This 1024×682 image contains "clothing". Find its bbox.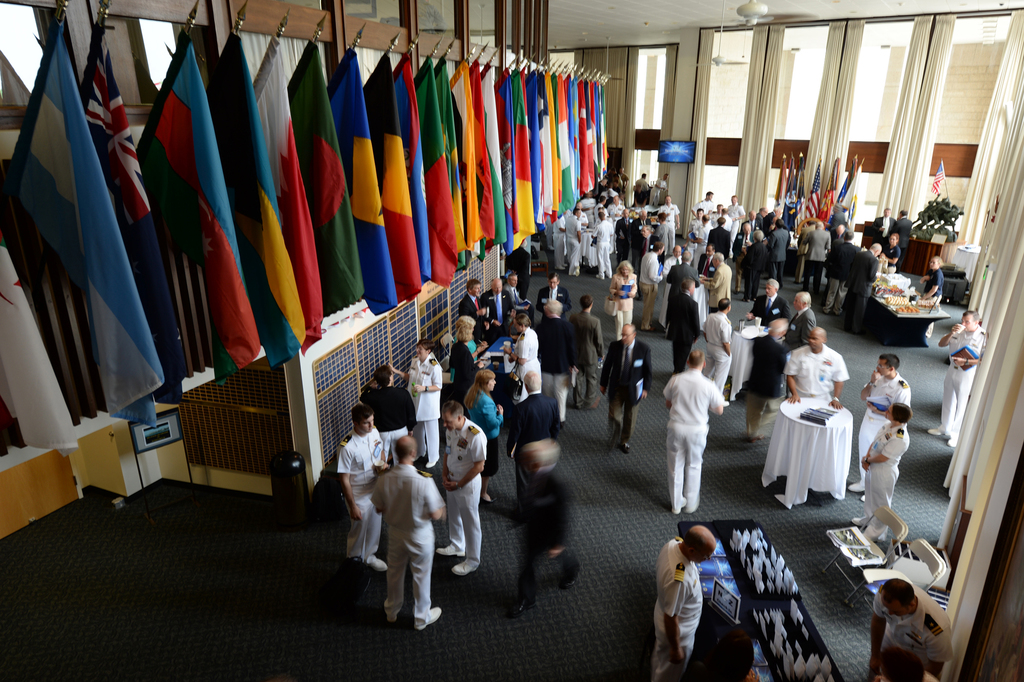
rect(753, 213, 764, 235).
